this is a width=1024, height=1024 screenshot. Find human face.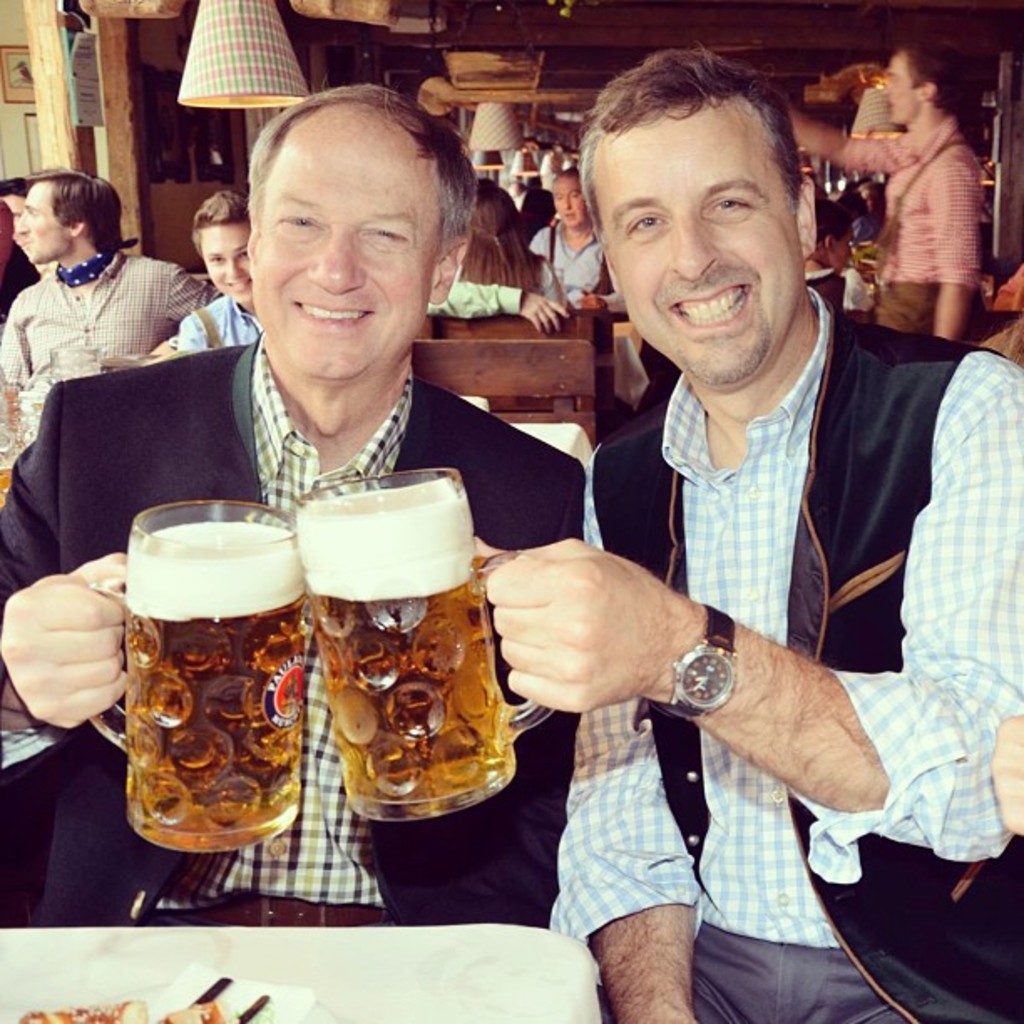
Bounding box: Rect(880, 54, 915, 124).
